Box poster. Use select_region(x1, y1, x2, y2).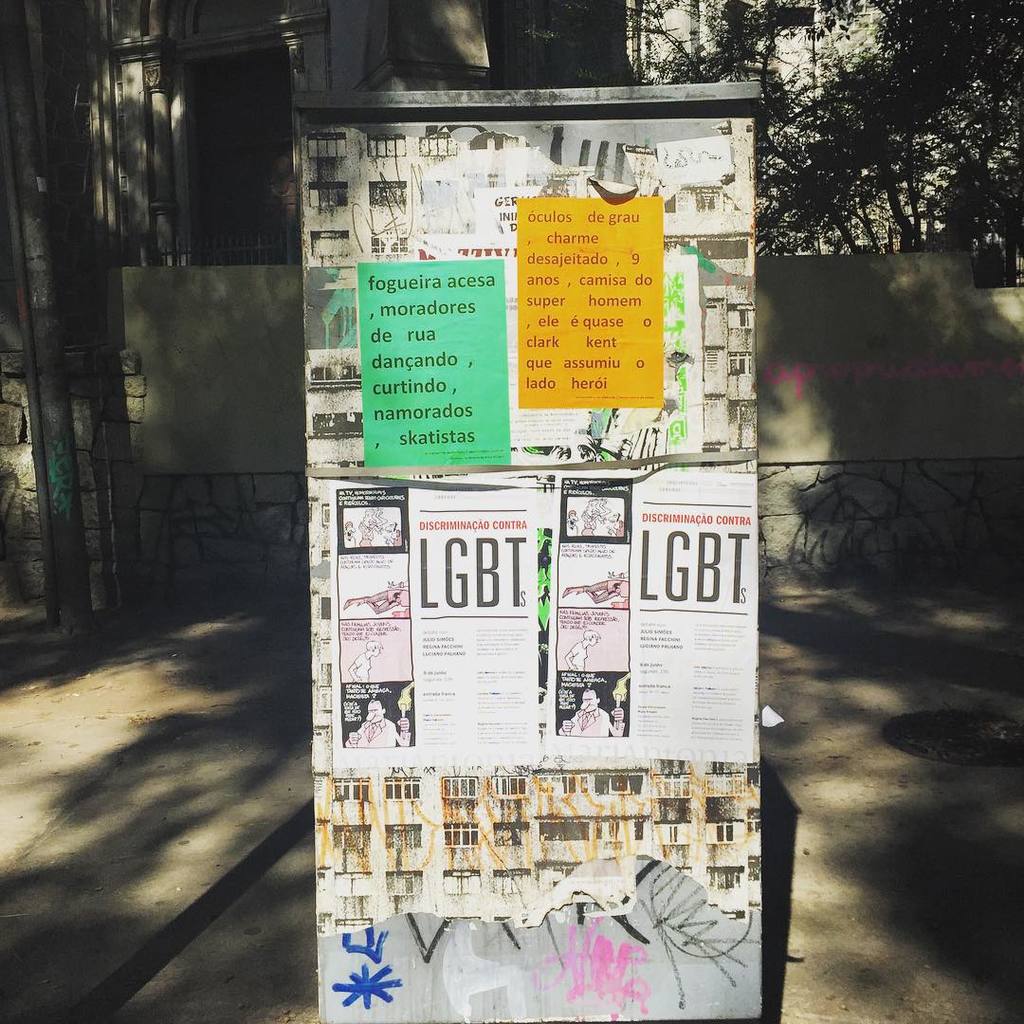
select_region(411, 494, 543, 751).
